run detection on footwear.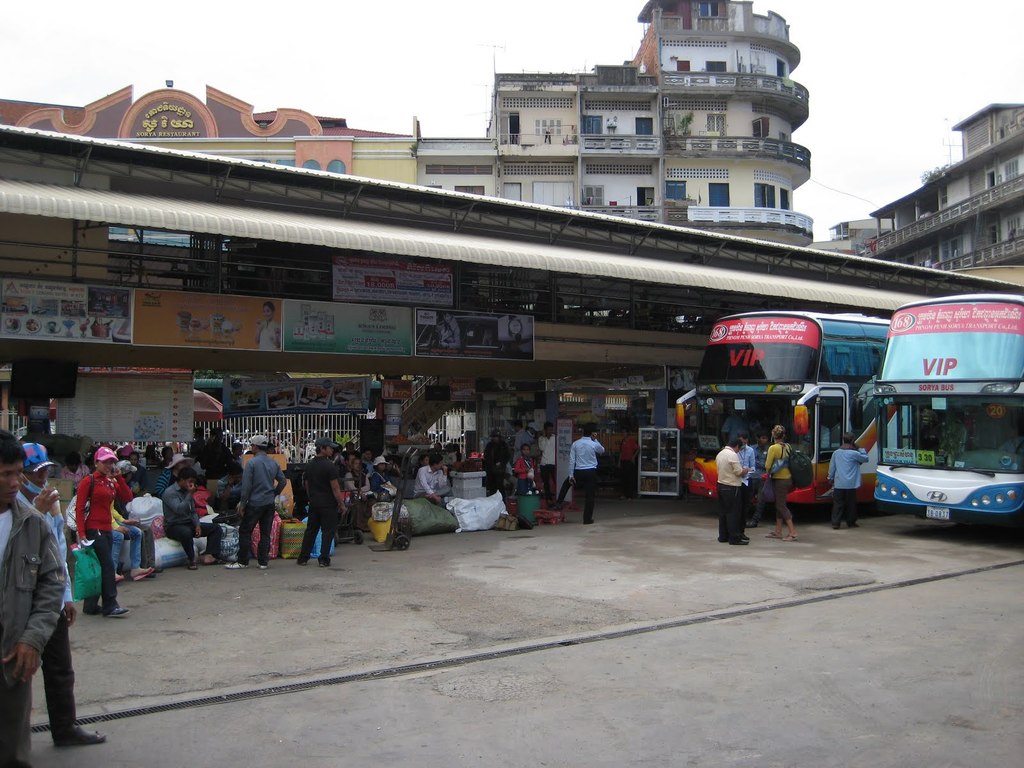
Result: box=[128, 566, 152, 582].
